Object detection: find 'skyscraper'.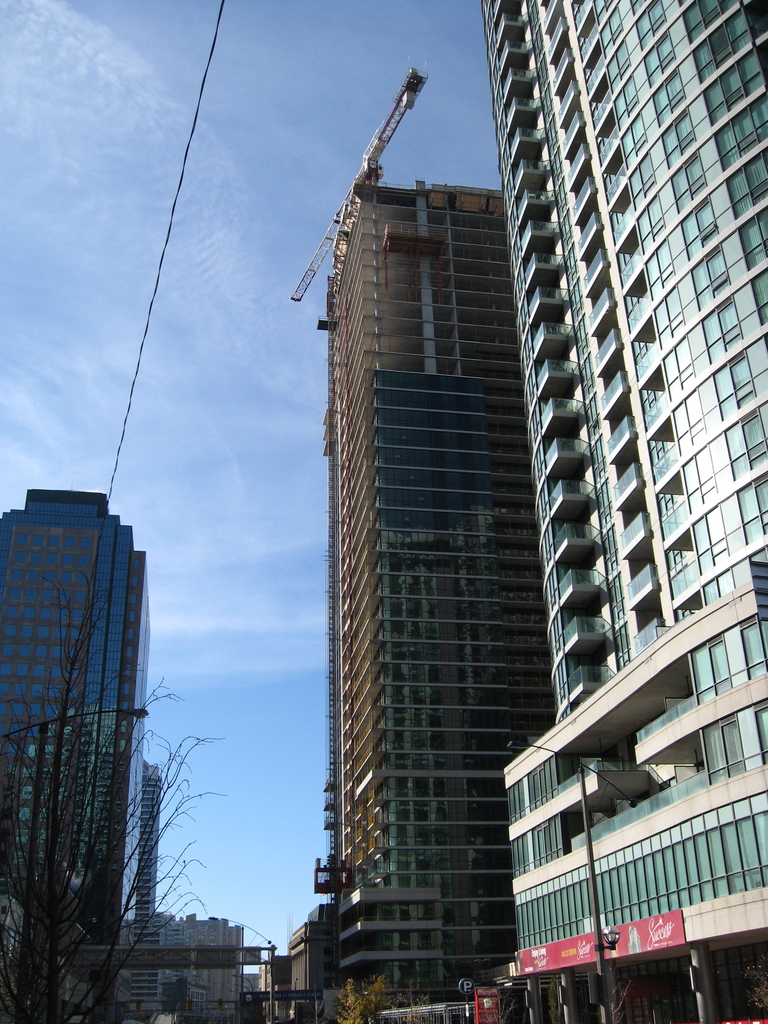
detection(127, 746, 162, 929).
